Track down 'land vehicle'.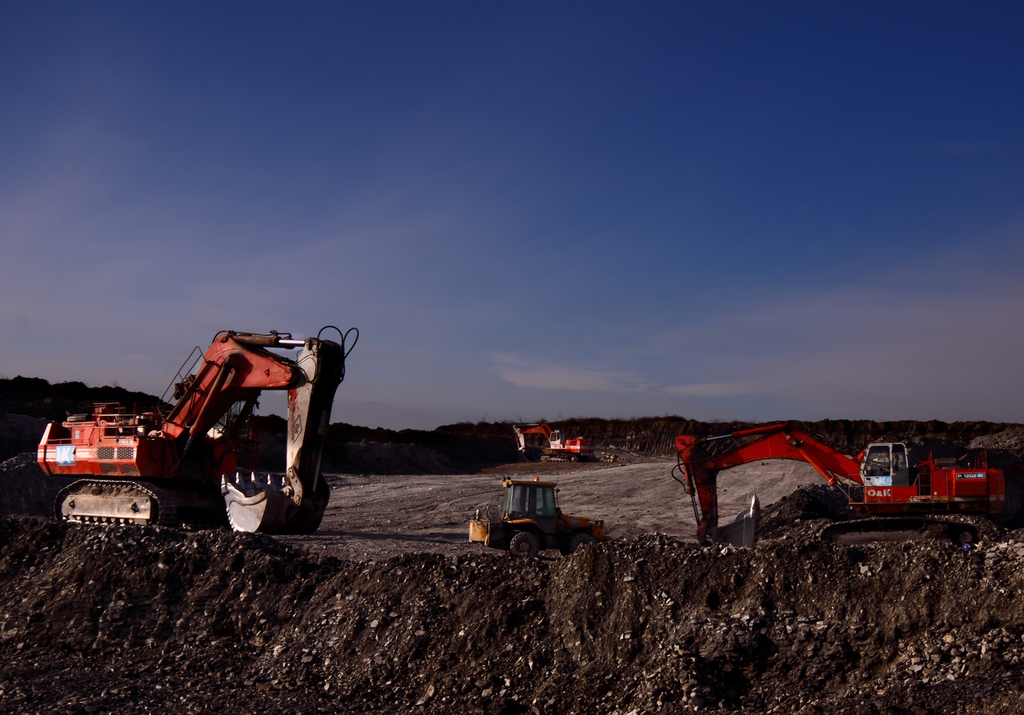
Tracked to left=673, top=423, right=1001, bottom=548.
